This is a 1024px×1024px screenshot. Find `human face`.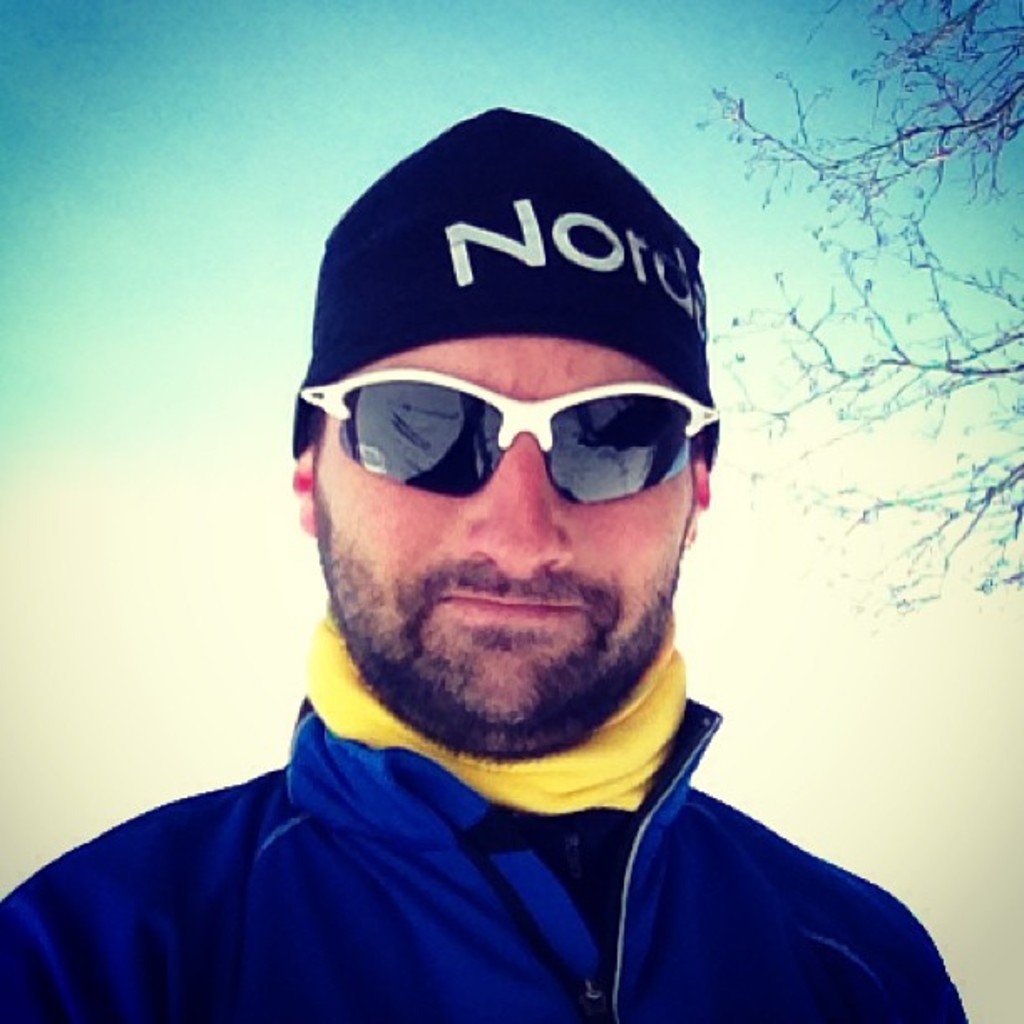
Bounding box: x1=315, y1=331, x2=689, y2=746.
